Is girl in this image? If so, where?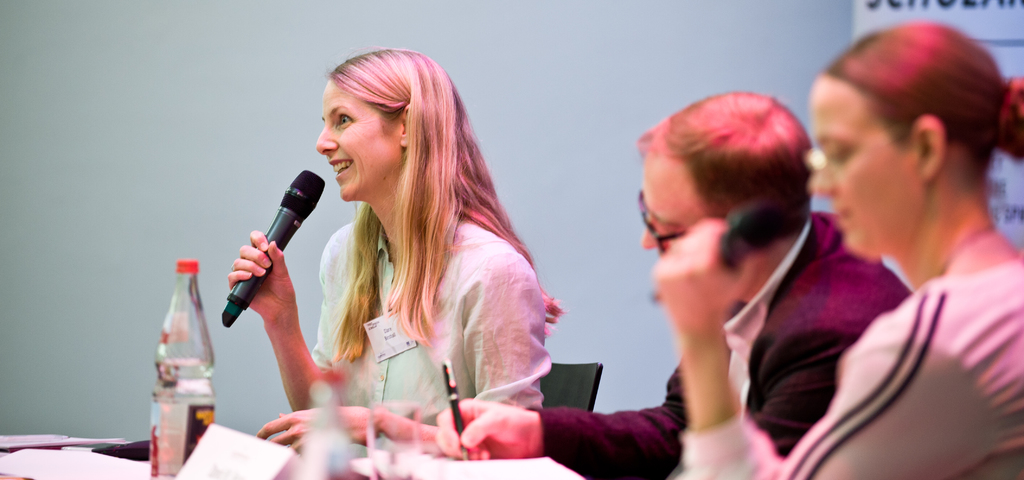
Yes, at left=650, top=21, right=1023, bottom=479.
